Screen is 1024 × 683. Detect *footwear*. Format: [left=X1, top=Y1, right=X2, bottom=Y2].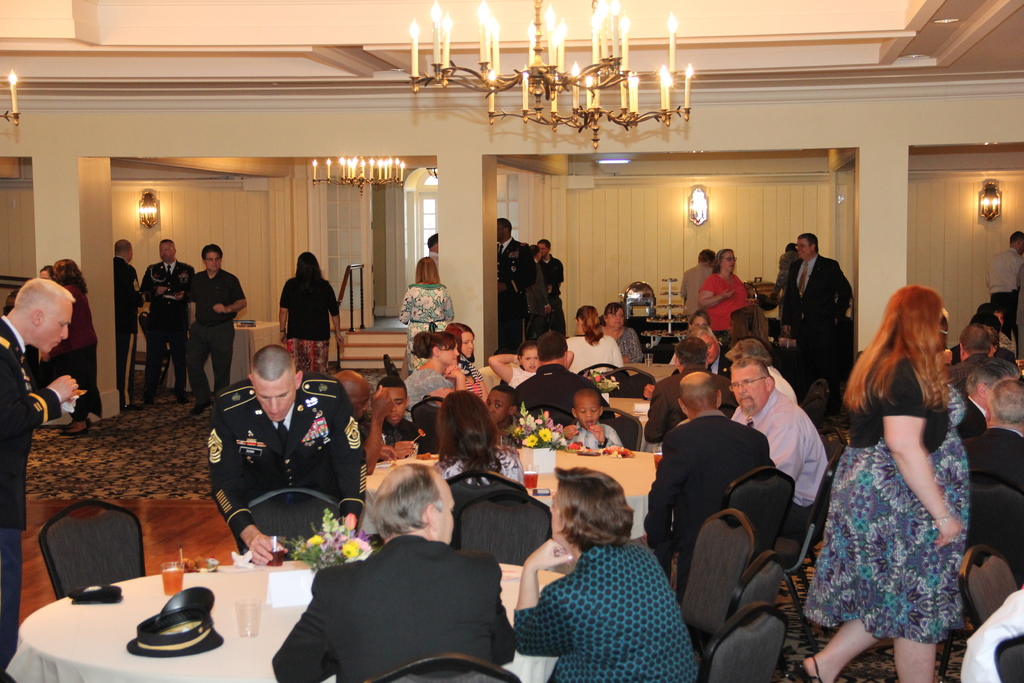
[left=189, top=400, right=214, bottom=415].
